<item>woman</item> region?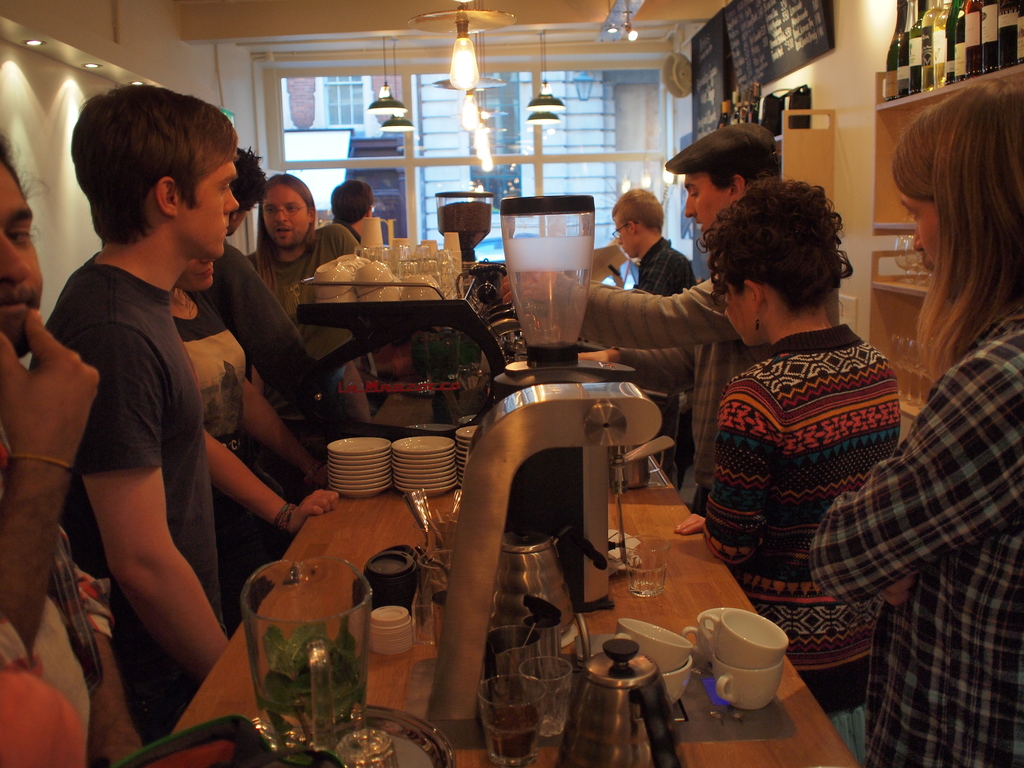
662/161/924/634
